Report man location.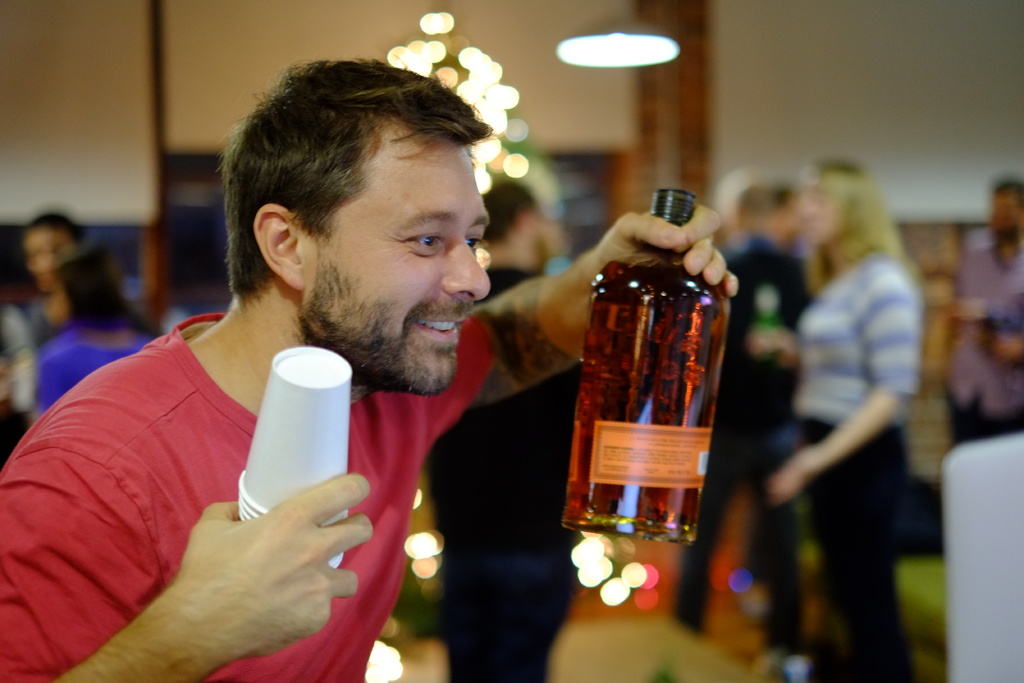
Report: [left=665, top=179, right=808, bottom=659].
